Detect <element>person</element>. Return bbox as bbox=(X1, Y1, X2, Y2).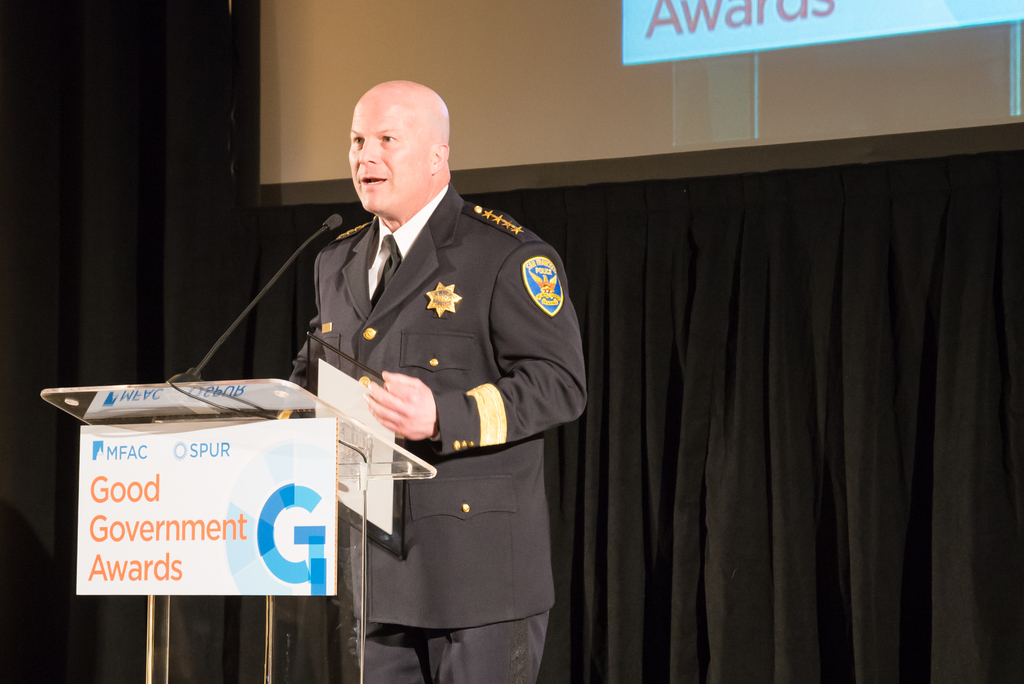
bbox=(291, 83, 585, 683).
